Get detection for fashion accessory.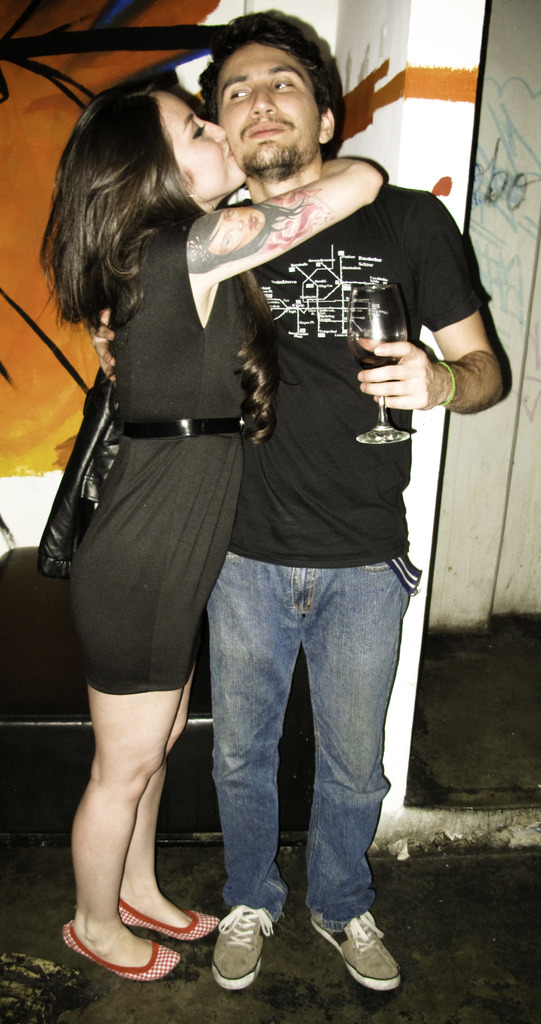
Detection: 443, 364, 457, 407.
